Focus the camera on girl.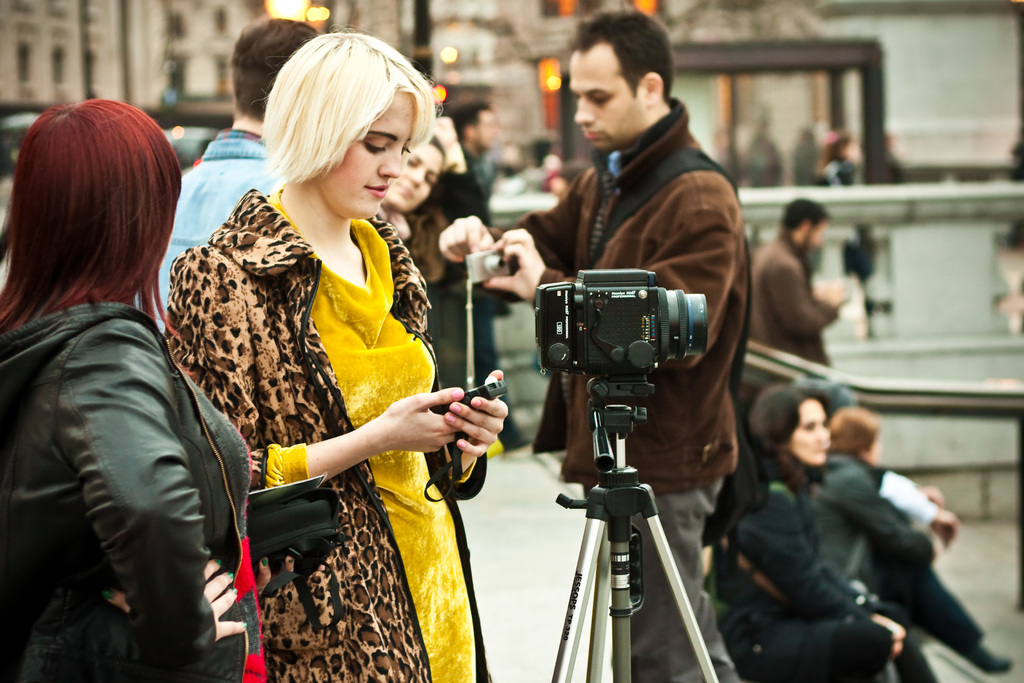
Focus region: <box>378,131,448,226</box>.
